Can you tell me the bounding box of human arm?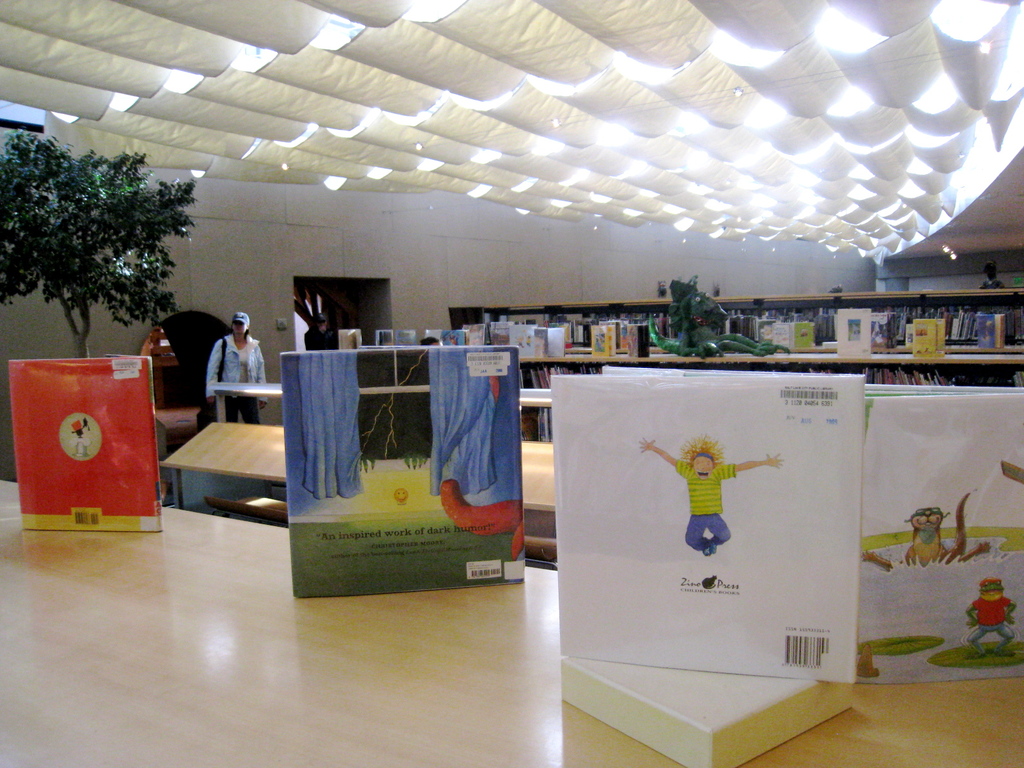
crop(639, 433, 685, 474).
